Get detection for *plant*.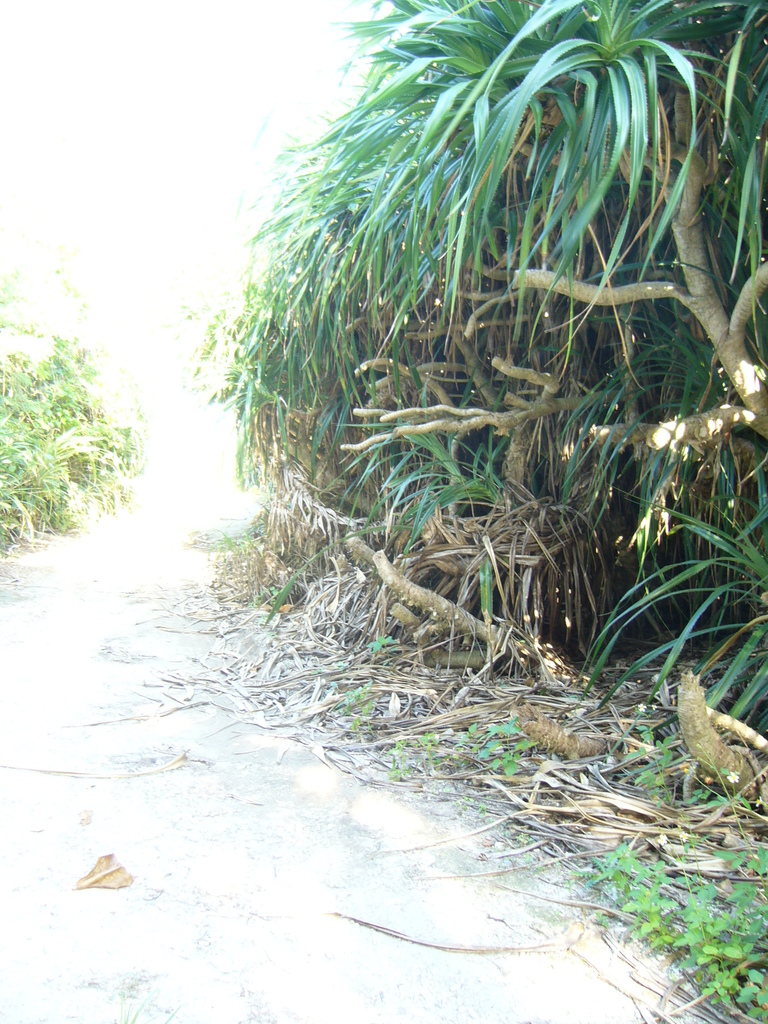
Detection: [x1=575, y1=834, x2=767, y2=1023].
